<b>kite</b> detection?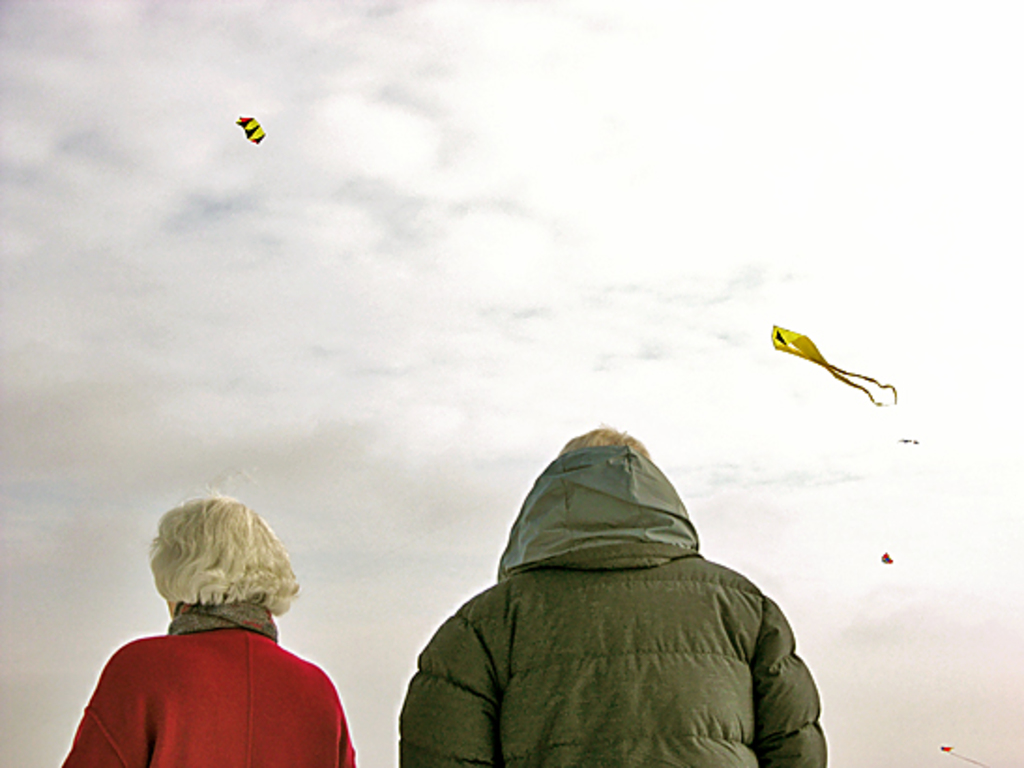
bbox(232, 114, 270, 146)
